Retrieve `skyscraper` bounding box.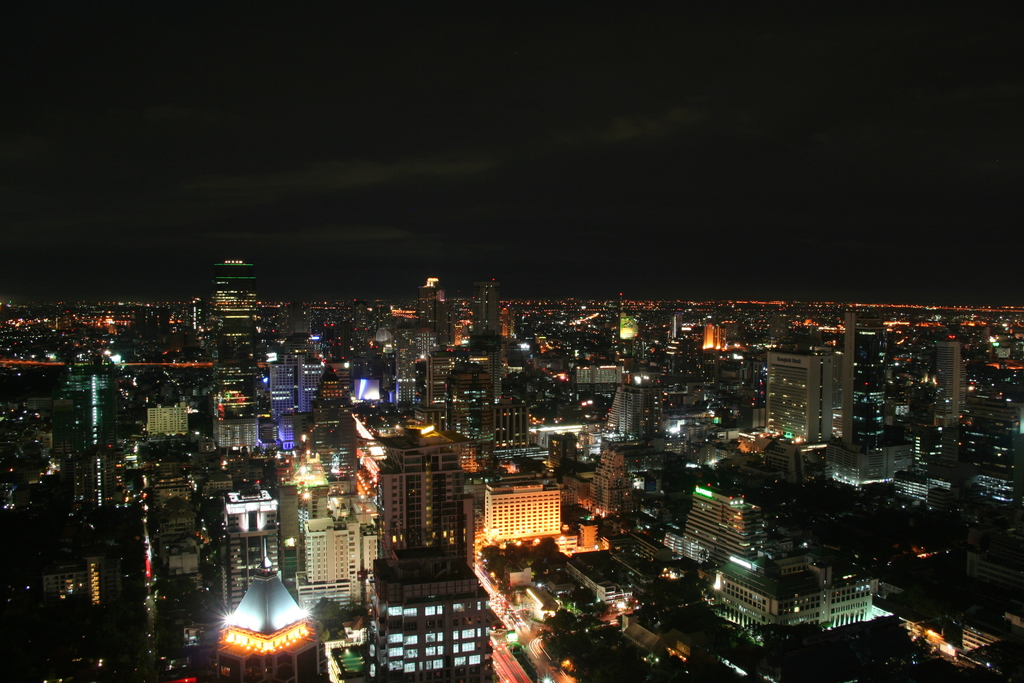
Bounding box: box=[367, 429, 472, 582].
